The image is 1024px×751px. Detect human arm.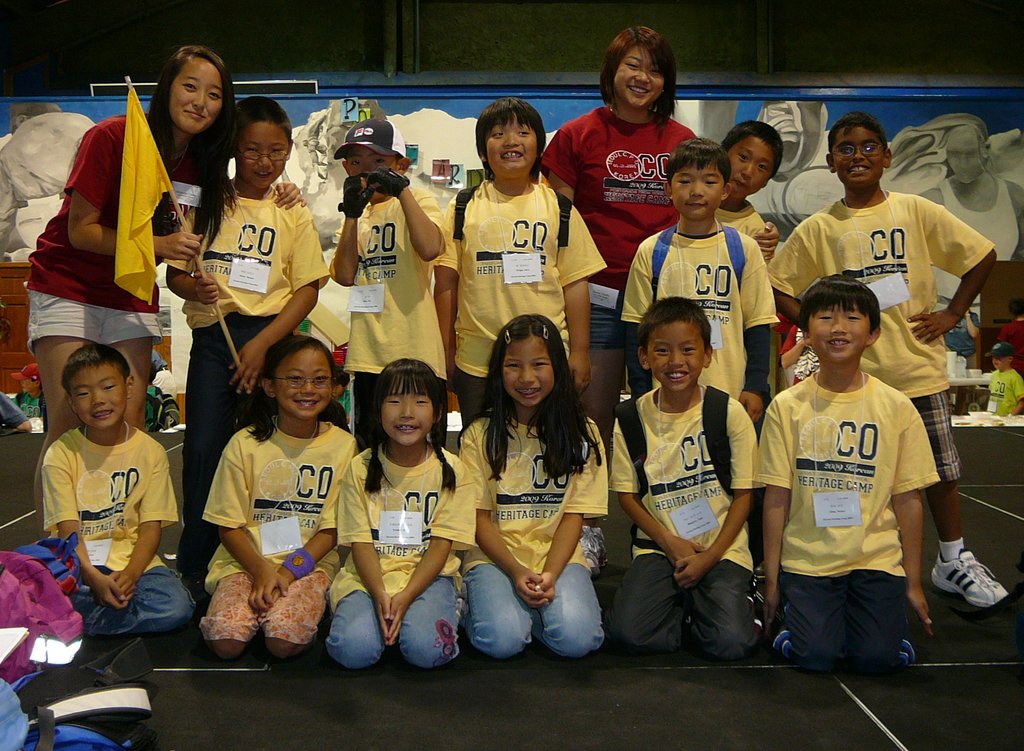
Detection: pyautogui.locateOnScreen(750, 218, 779, 268).
